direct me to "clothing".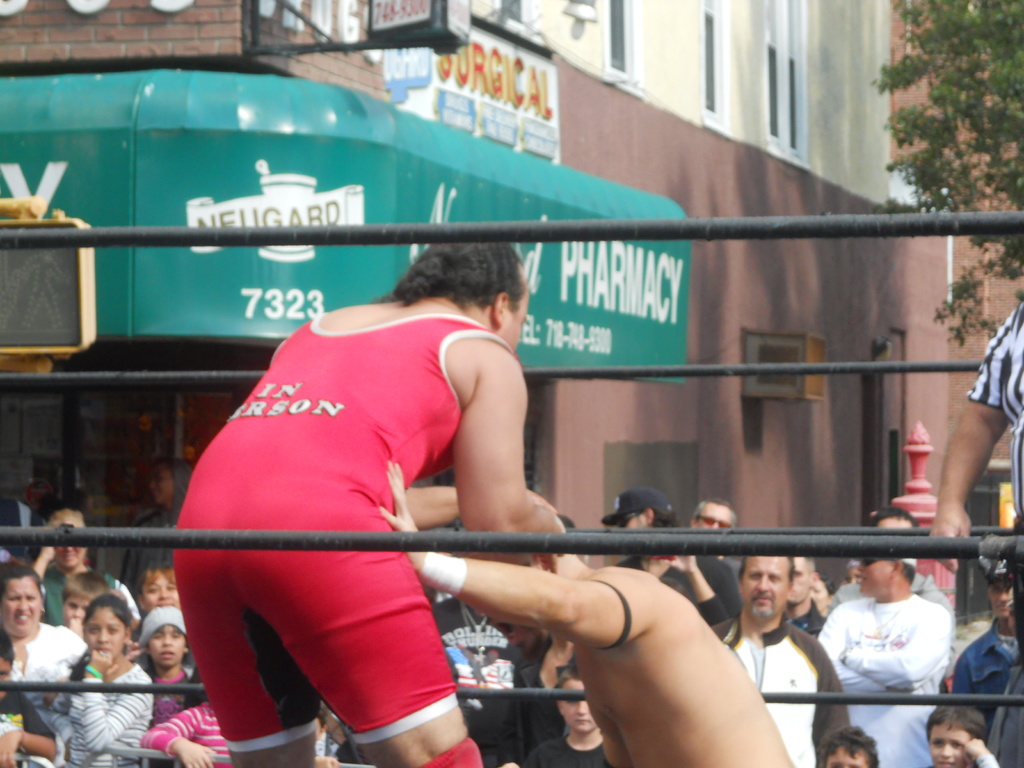
Direction: bbox=(35, 562, 143, 623).
